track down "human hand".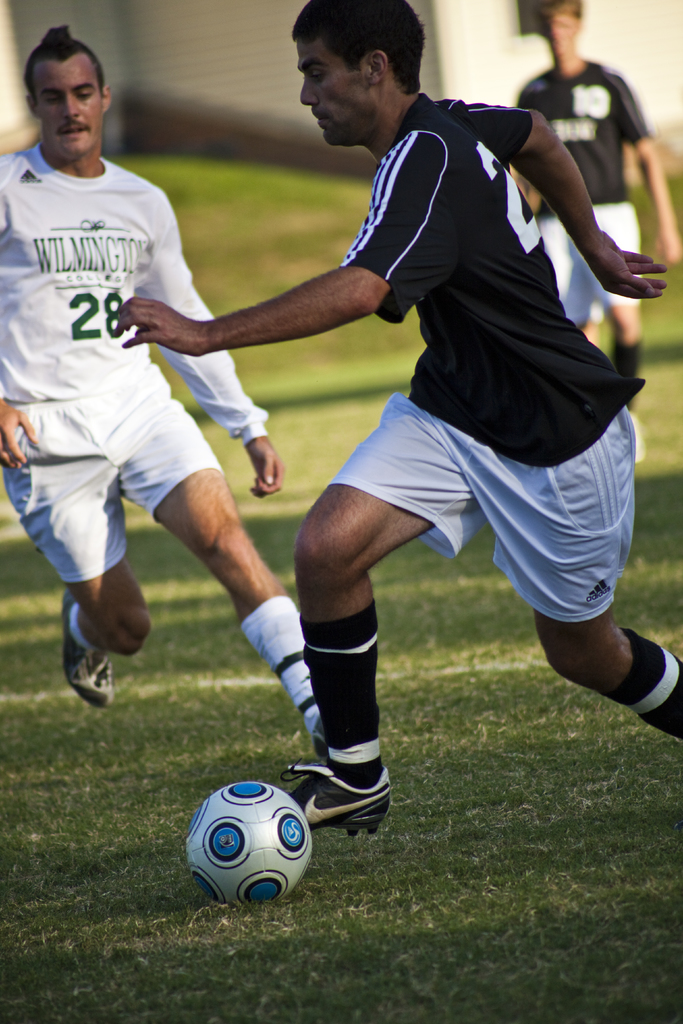
Tracked to <box>584,236,666,302</box>.
